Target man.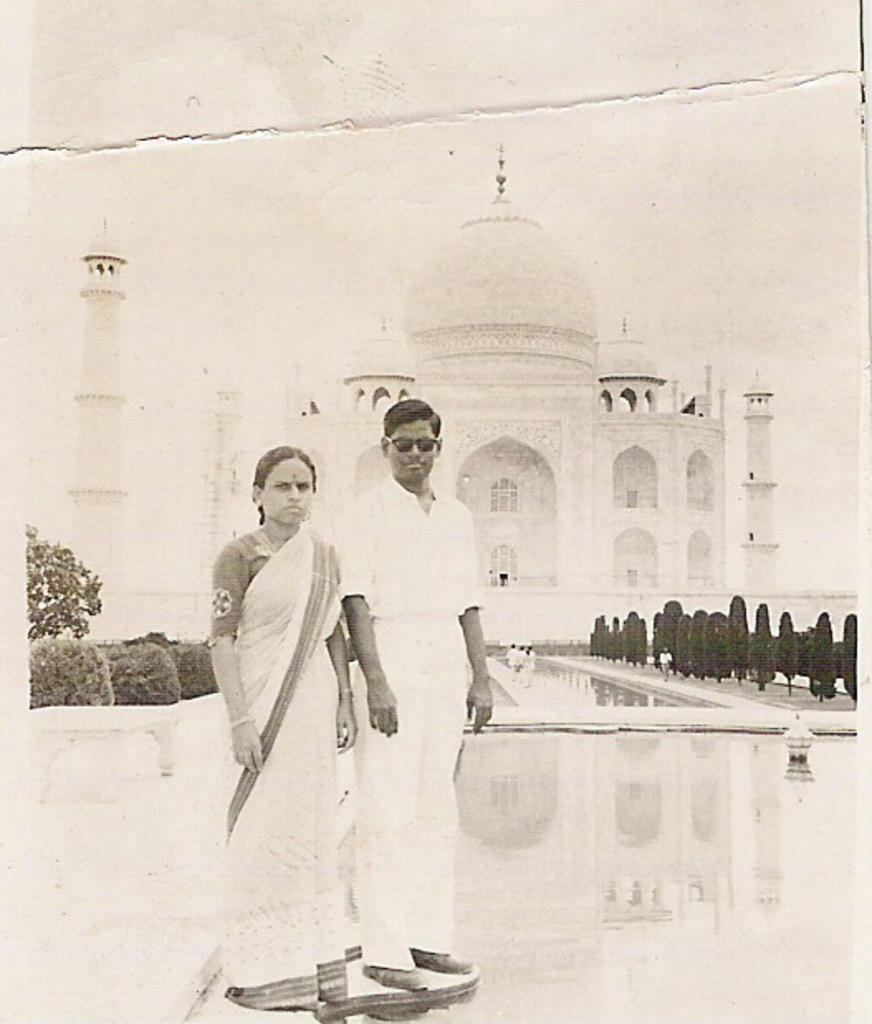
Target region: <bbox>329, 399, 500, 994</bbox>.
